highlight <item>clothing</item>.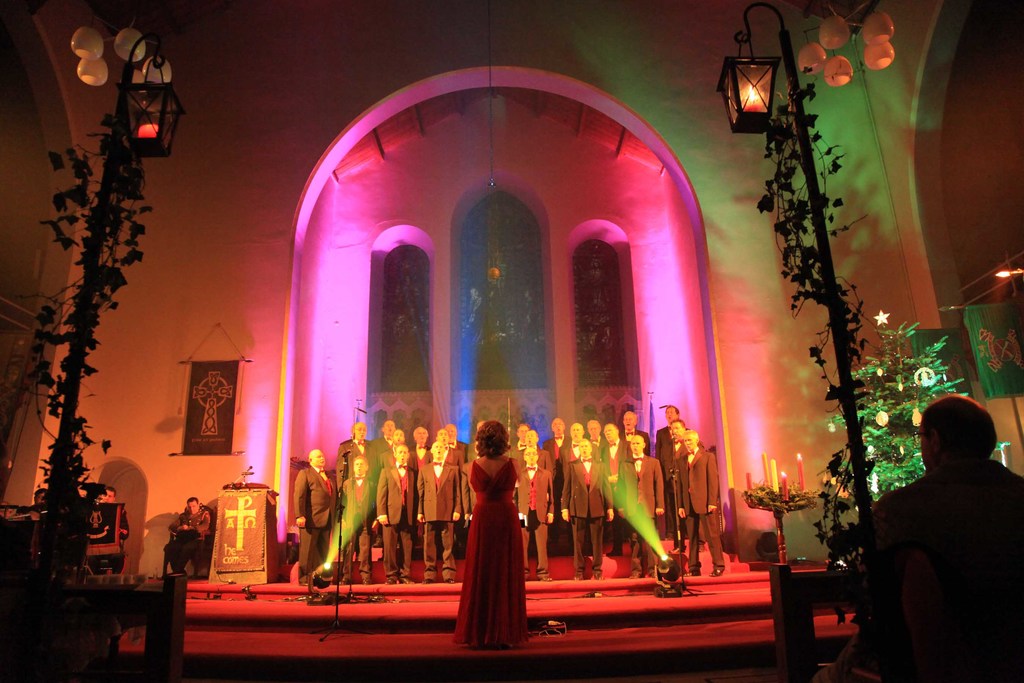
Highlighted region: bbox(340, 474, 380, 582).
